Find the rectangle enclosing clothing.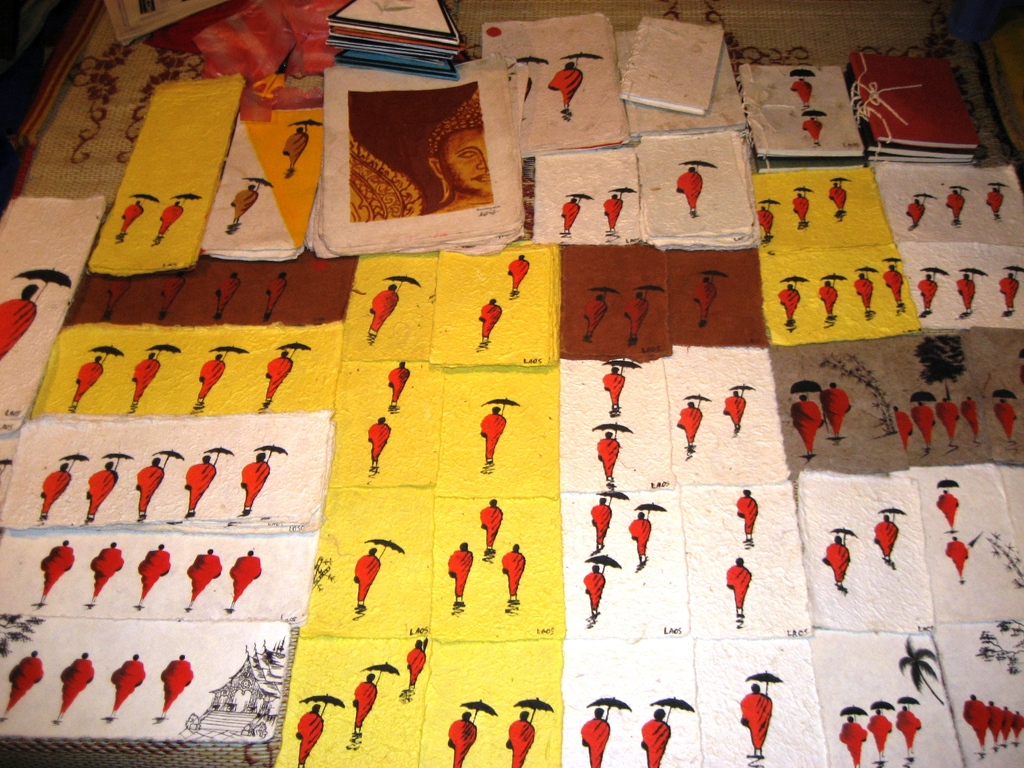
<bbox>902, 712, 918, 750</bbox>.
